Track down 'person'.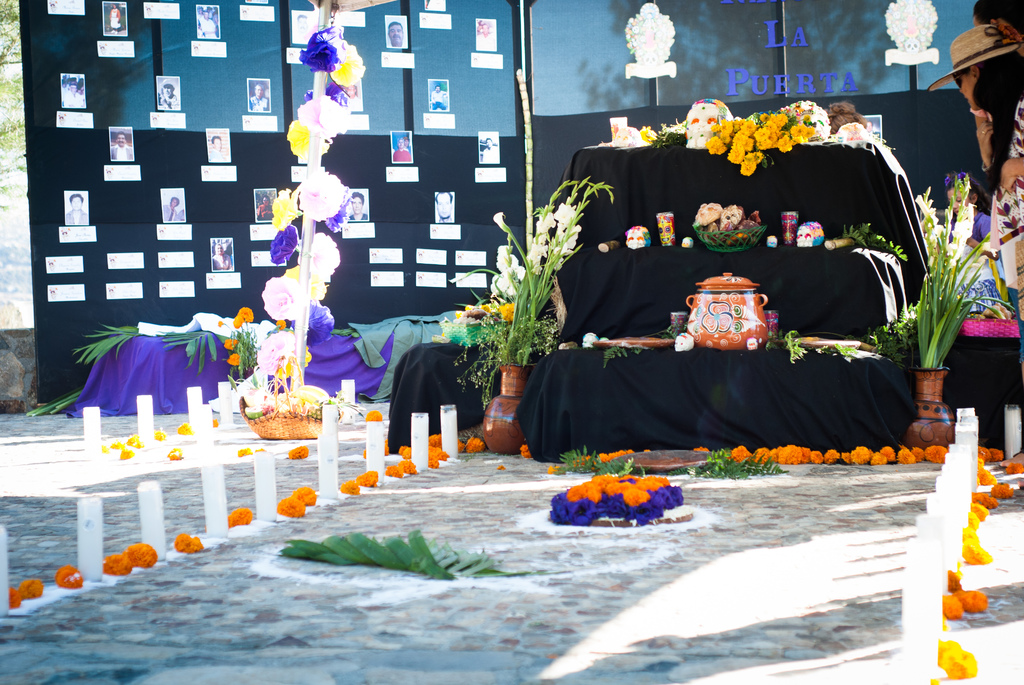
Tracked to 161 197 186 223.
